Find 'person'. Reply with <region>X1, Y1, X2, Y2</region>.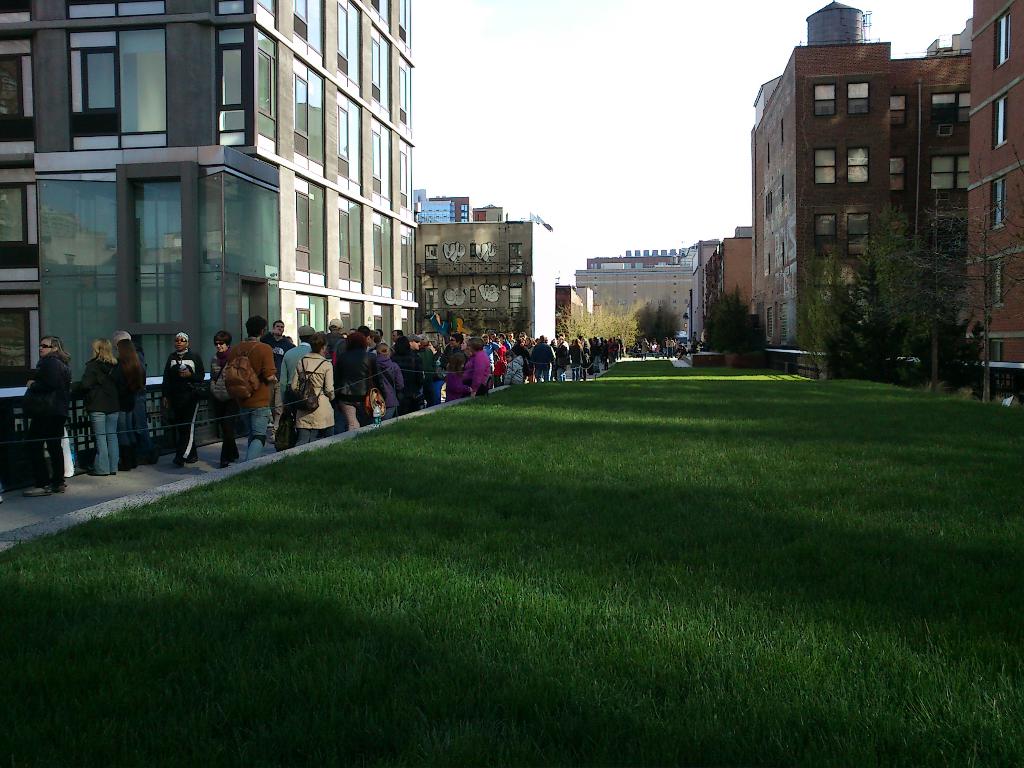
<region>431, 342, 440, 389</region>.
